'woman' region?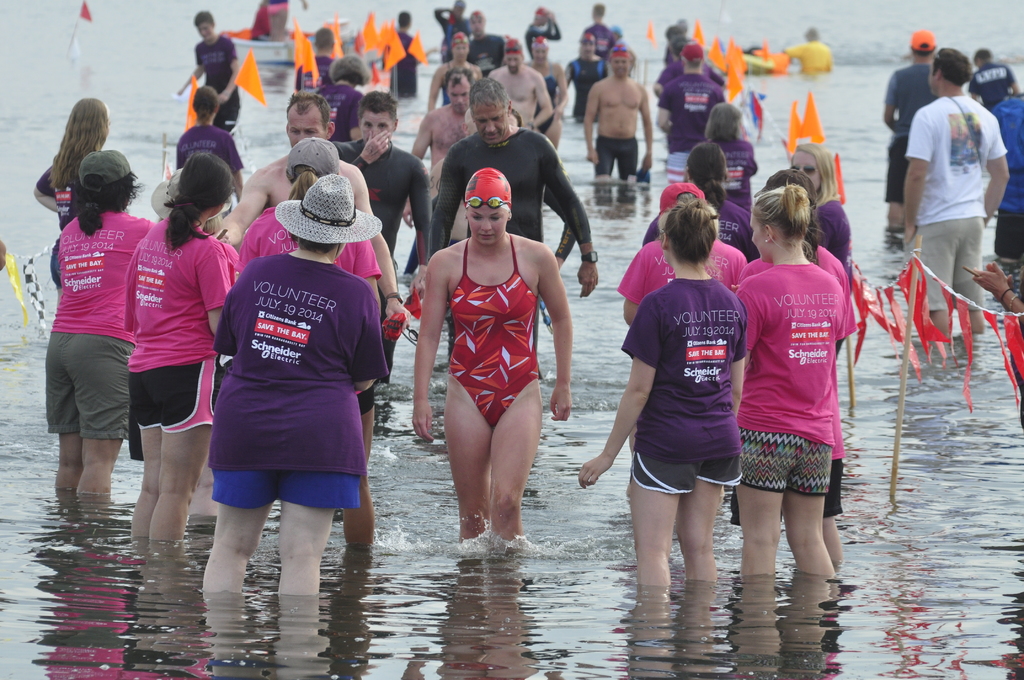
(616,181,748,342)
